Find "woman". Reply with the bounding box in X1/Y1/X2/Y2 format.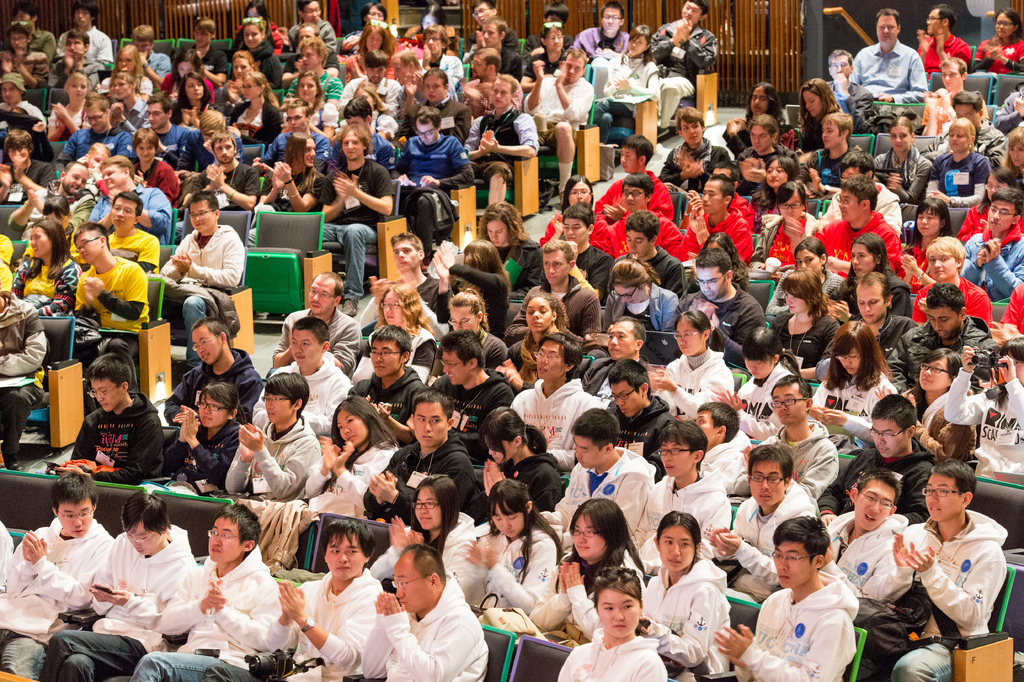
598/251/681/332.
